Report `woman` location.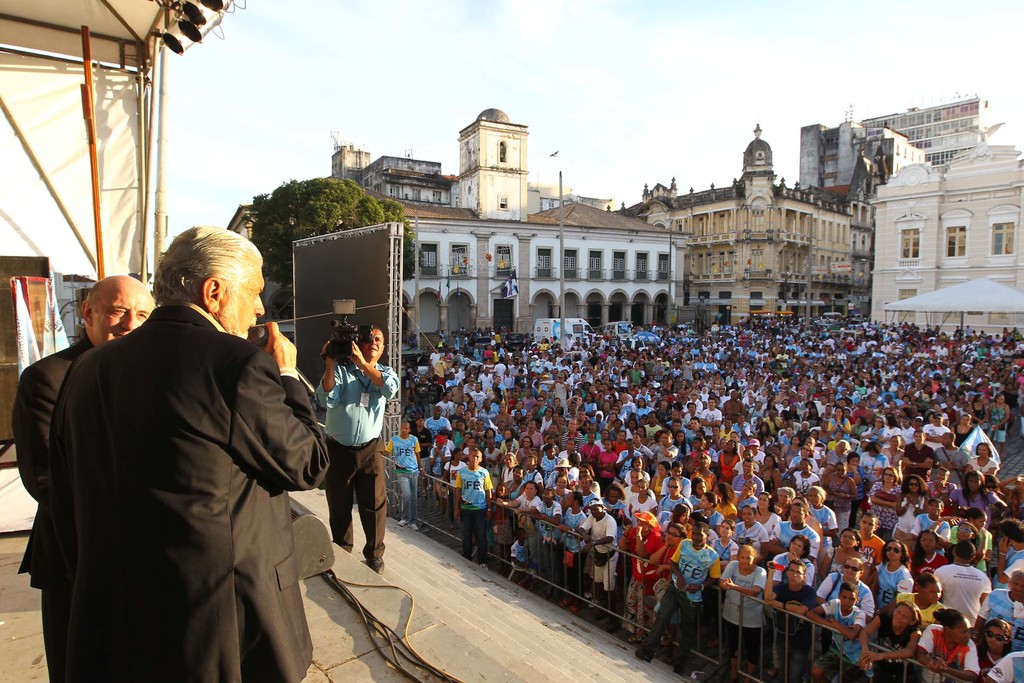
Report: detection(968, 391, 989, 429).
